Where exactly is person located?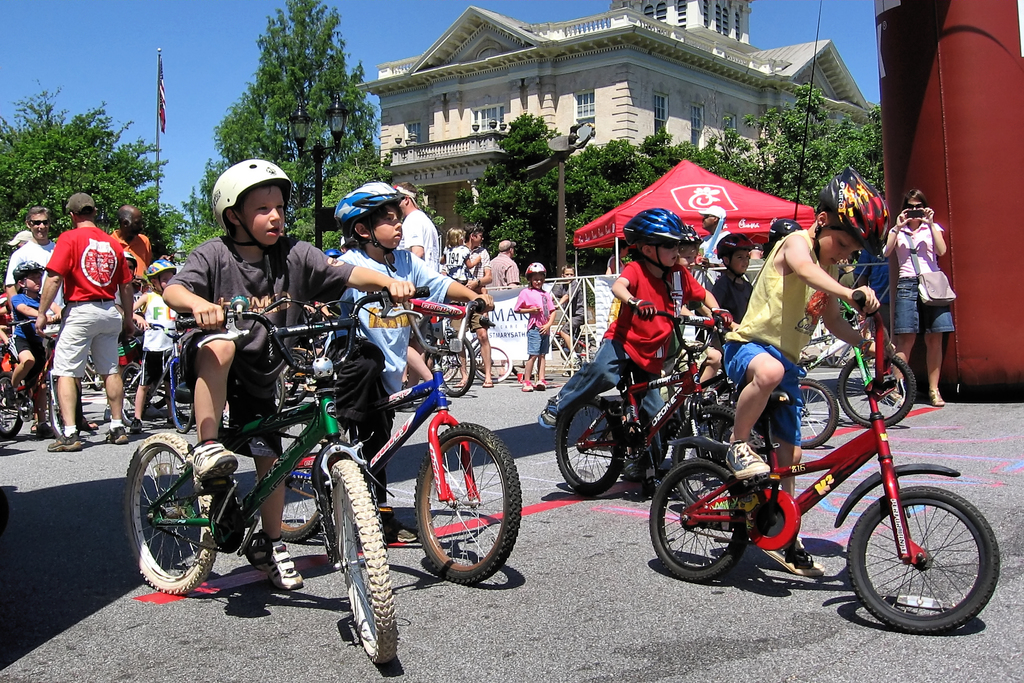
Its bounding box is bbox(712, 156, 883, 583).
